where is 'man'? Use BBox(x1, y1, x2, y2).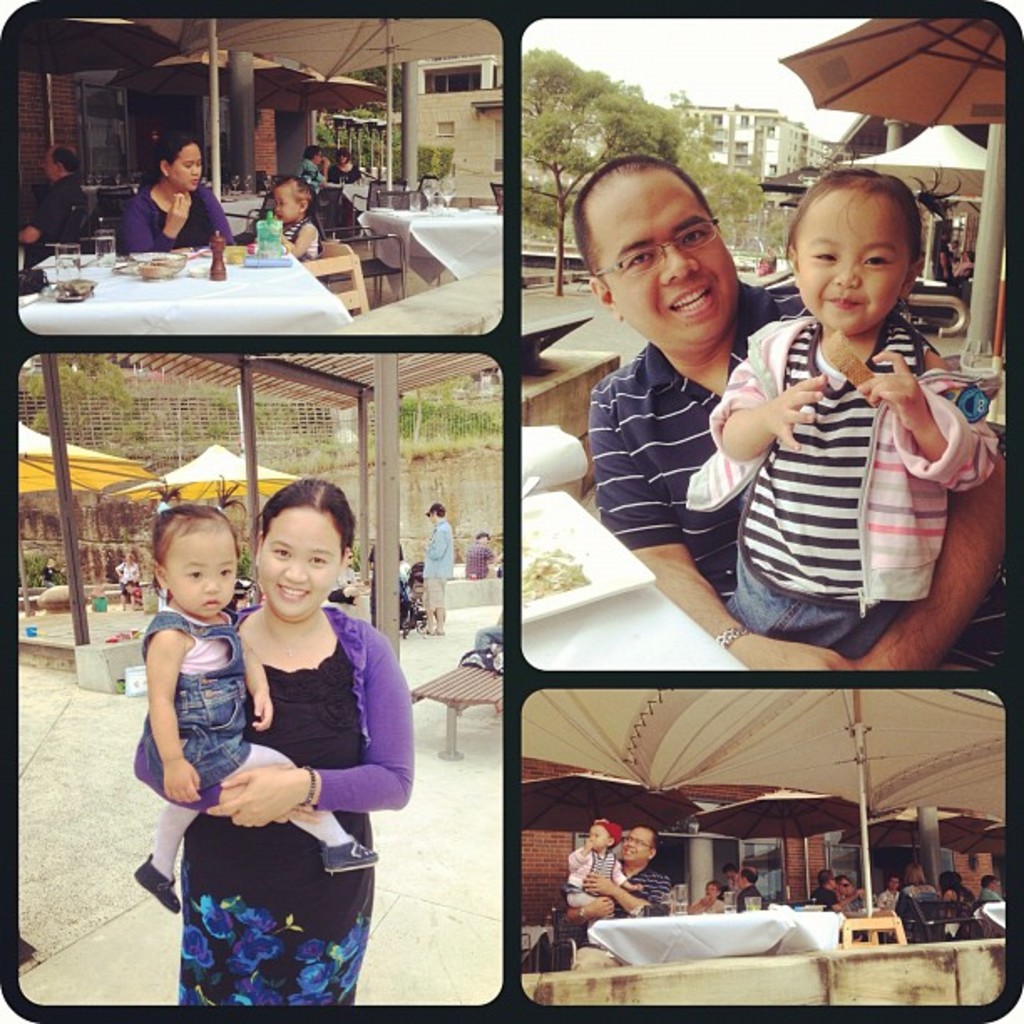
BBox(289, 144, 335, 186).
